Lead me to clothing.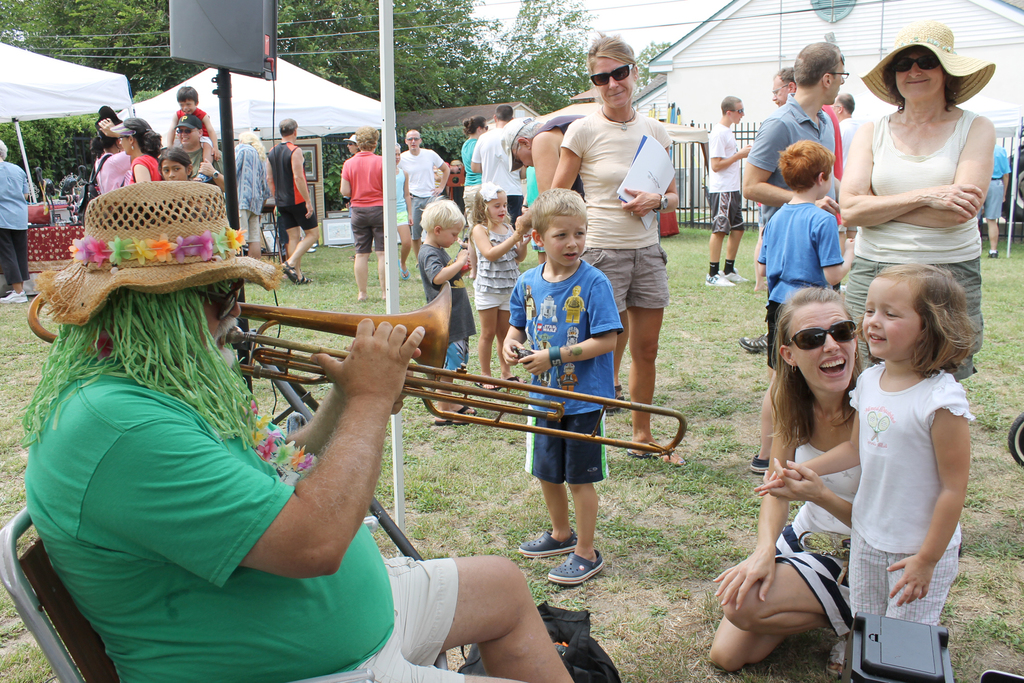
Lead to select_region(468, 217, 527, 315).
